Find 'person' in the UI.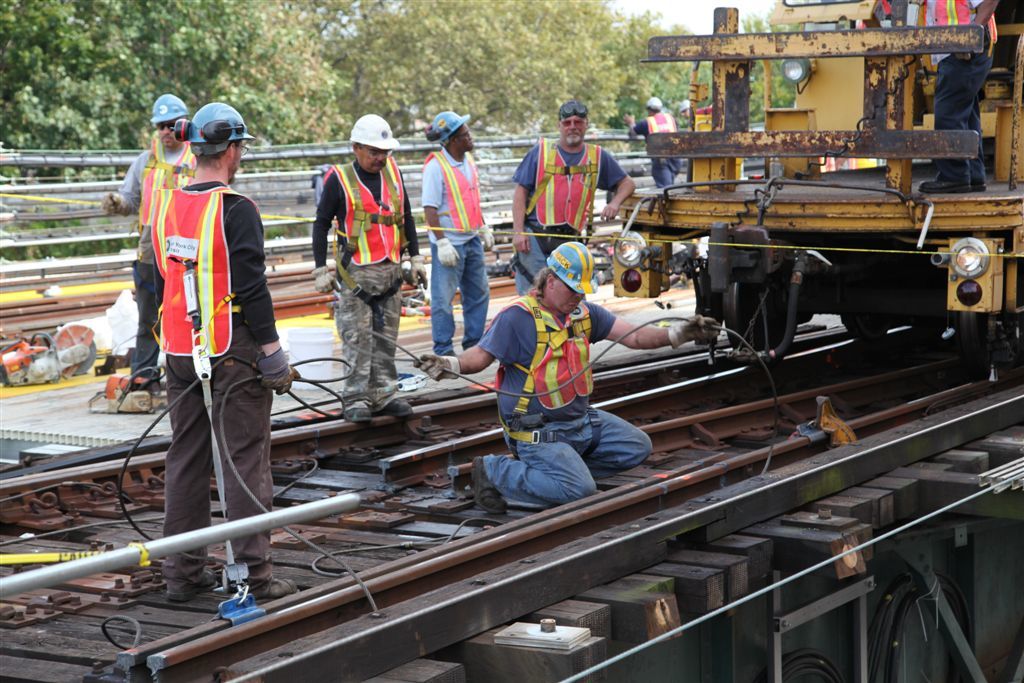
UI element at {"left": 424, "top": 113, "right": 494, "bottom": 351}.
